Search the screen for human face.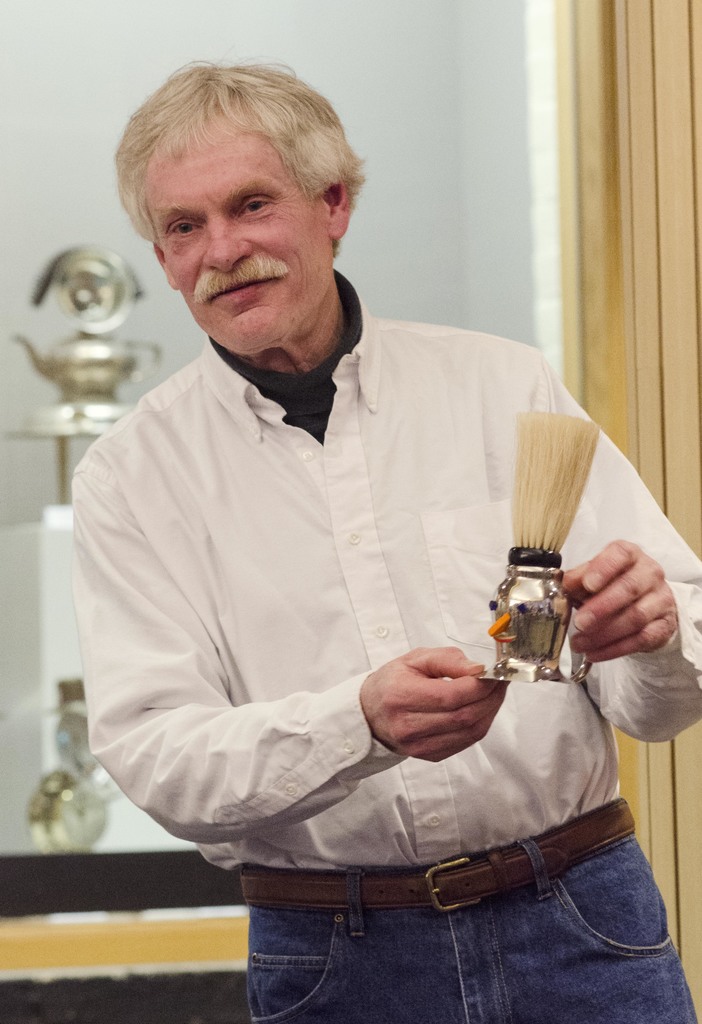
Found at rect(144, 108, 332, 350).
